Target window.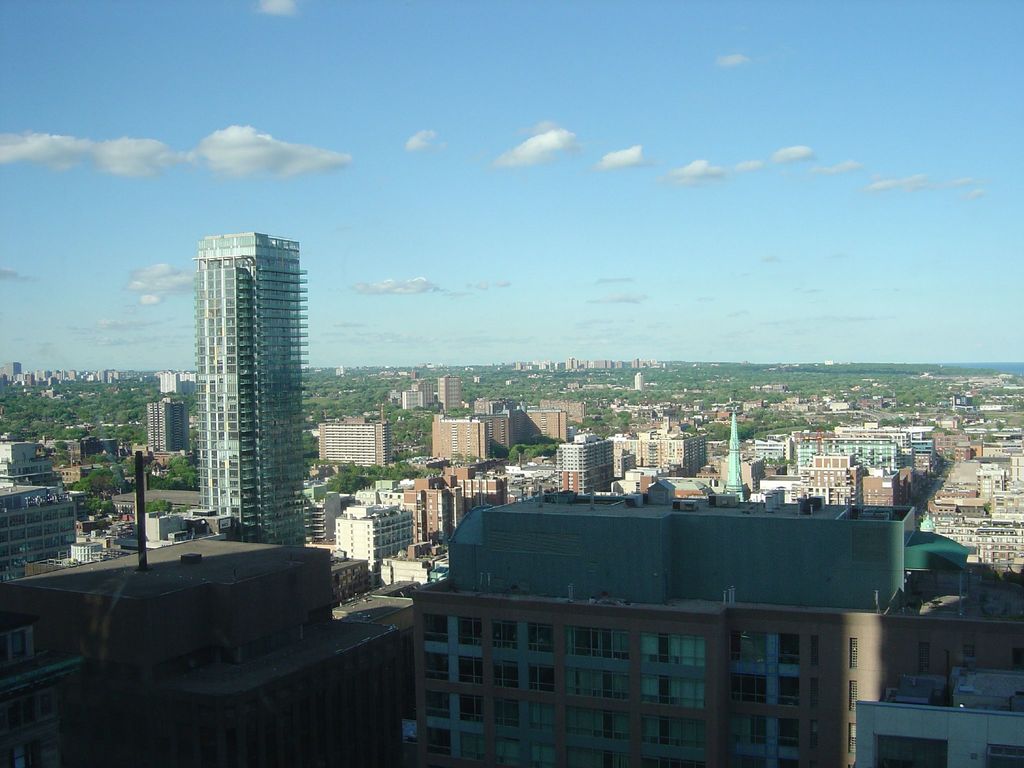
Target region: region(488, 697, 522, 725).
